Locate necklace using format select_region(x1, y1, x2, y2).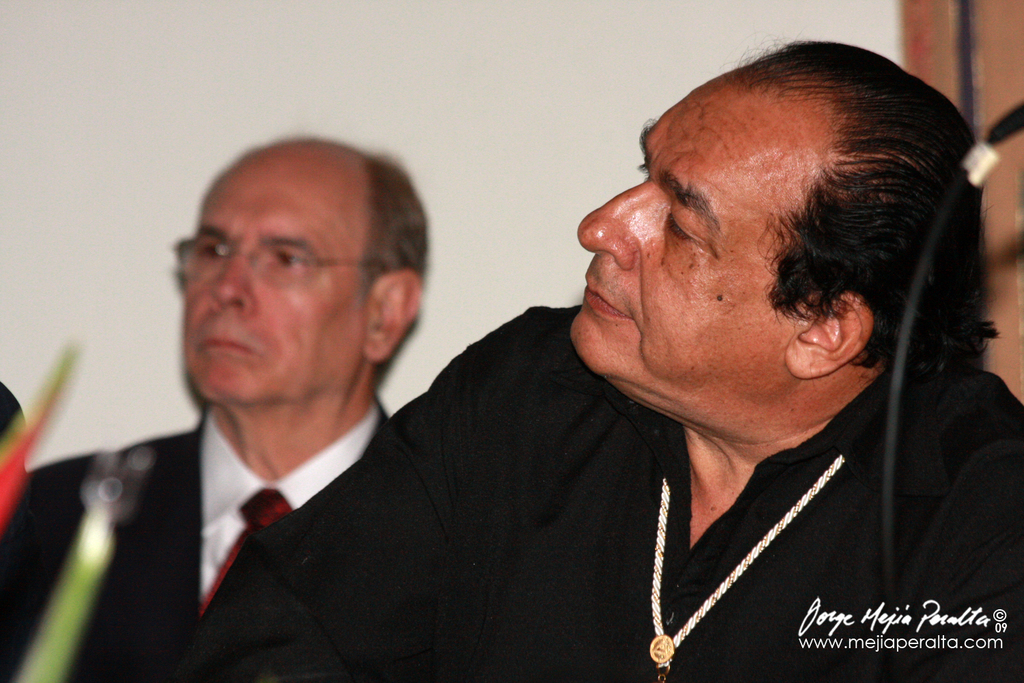
select_region(556, 389, 899, 658).
